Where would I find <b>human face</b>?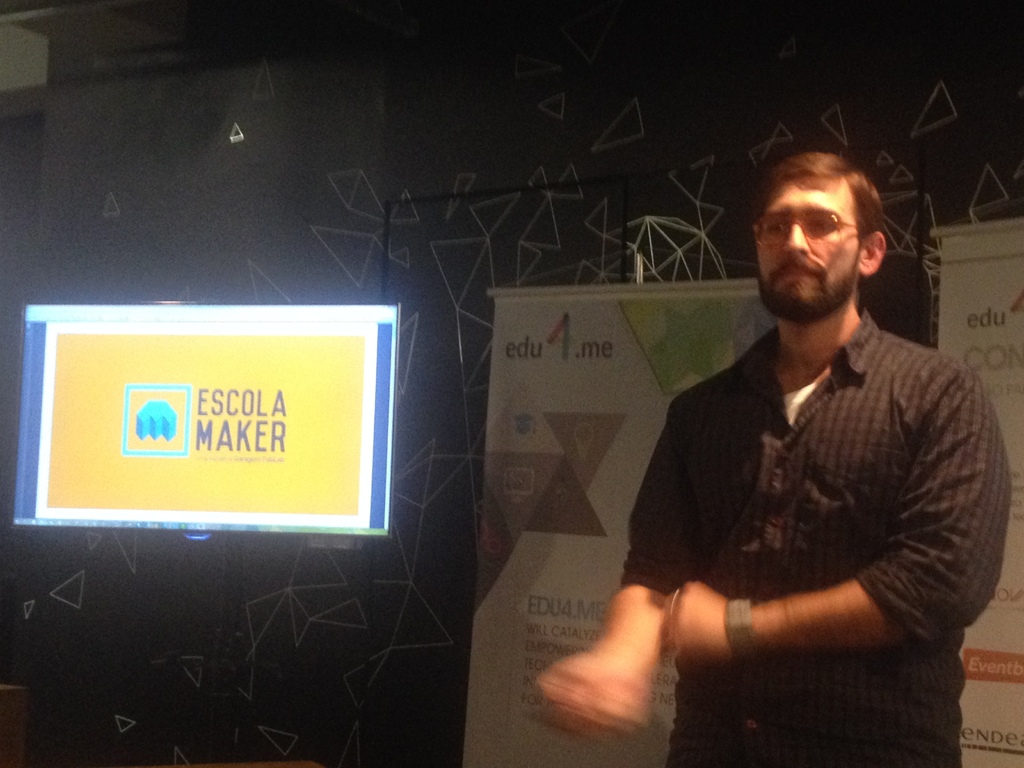
At locate(759, 180, 863, 298).
